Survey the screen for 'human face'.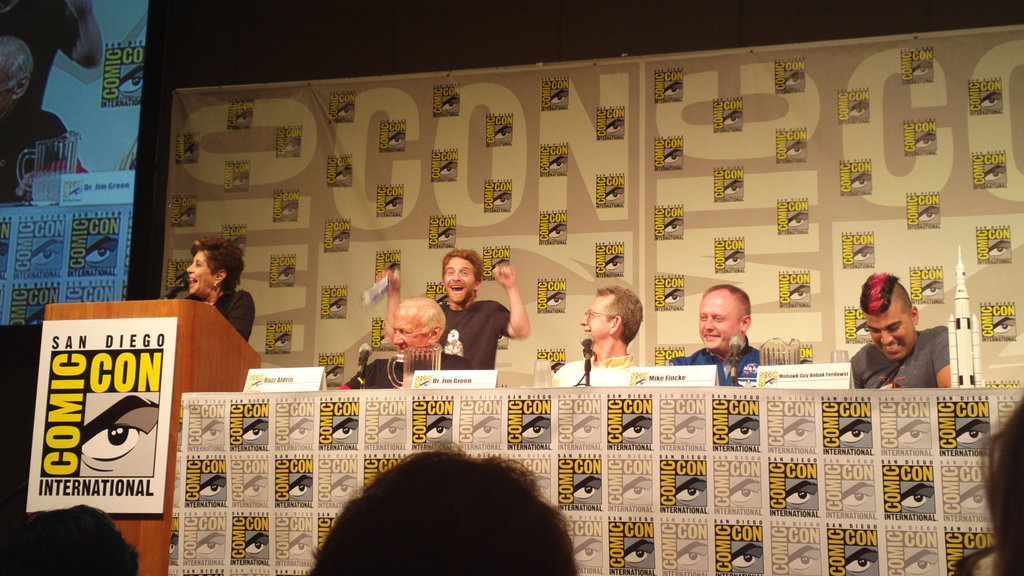
Survey found: <region>579, 296, 613, 350</region>.
